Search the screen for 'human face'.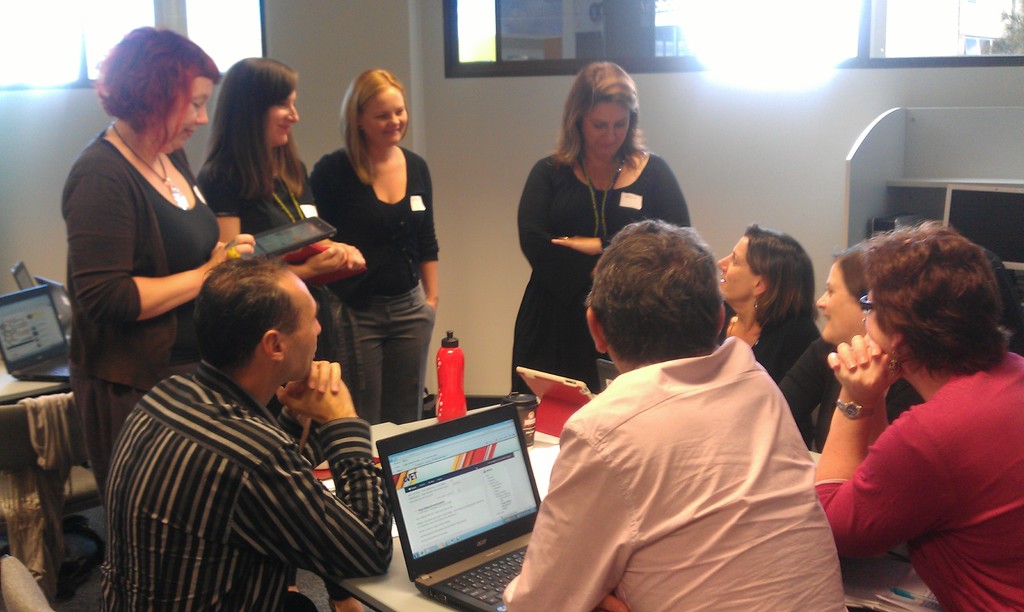
Found at crop(278, 261, 323, 382).
